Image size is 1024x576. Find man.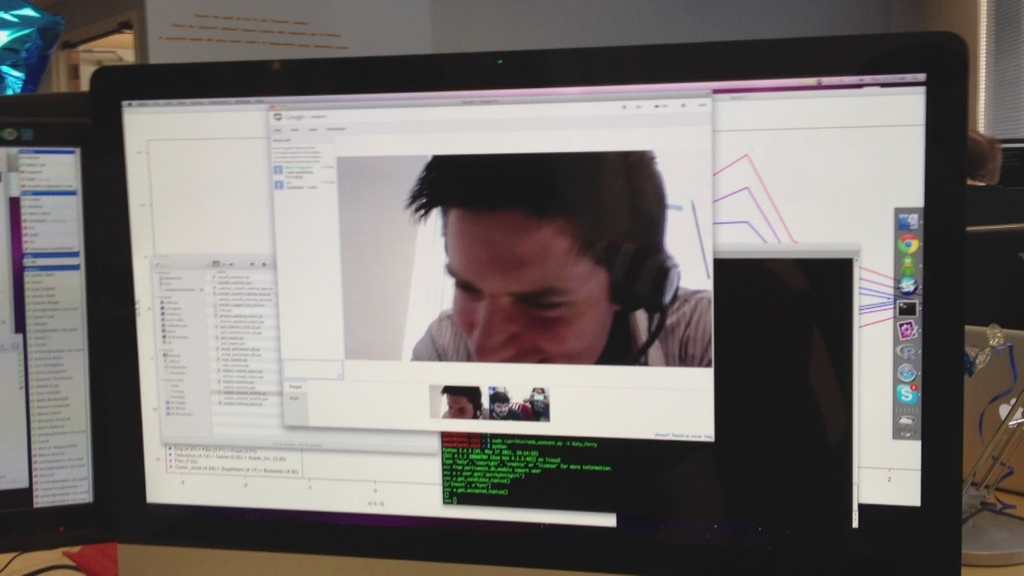
[442,383,490,420].
